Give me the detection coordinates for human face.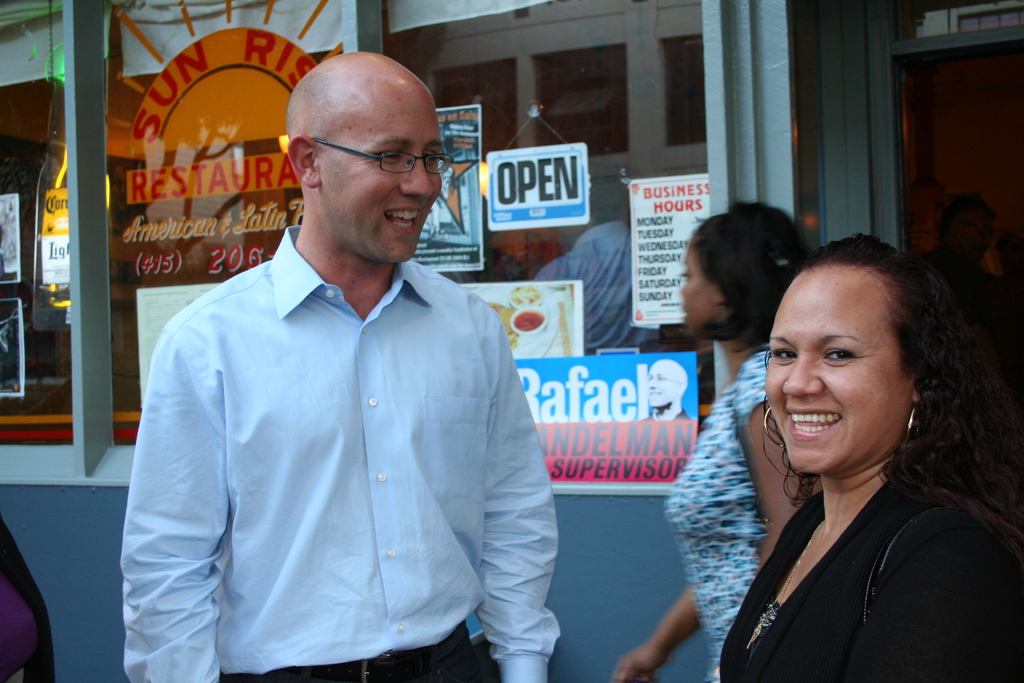
(x1=326, y1=77, x2=440, y2=254).
